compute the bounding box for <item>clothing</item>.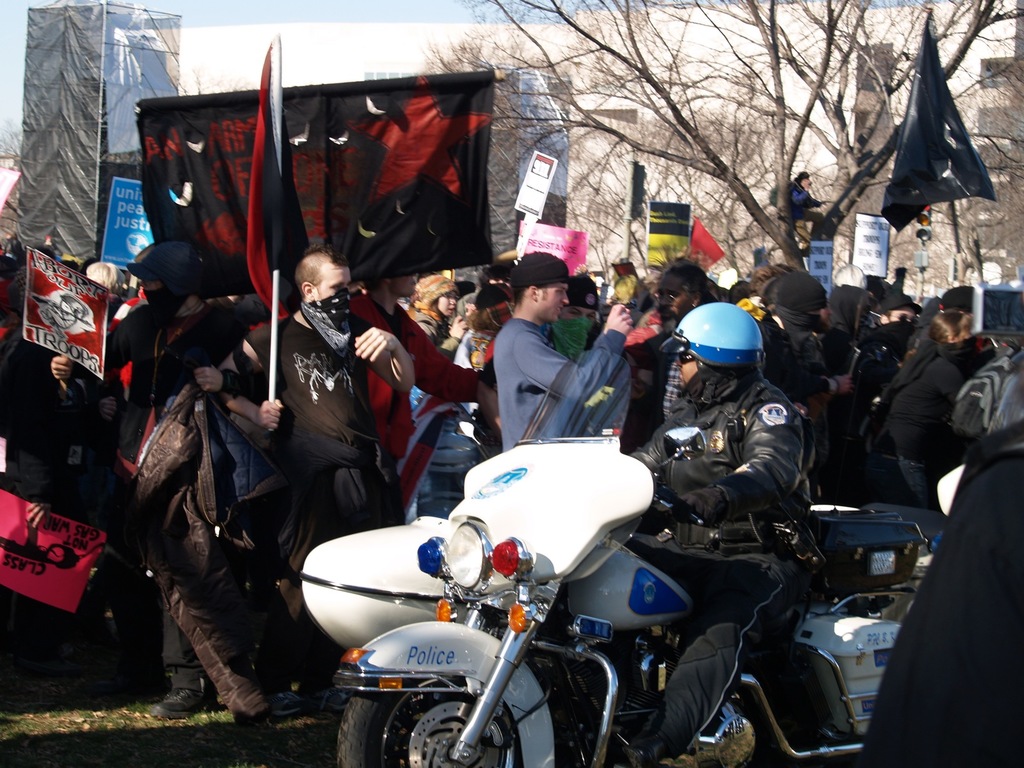
detection(341, 294, 477, 529).
